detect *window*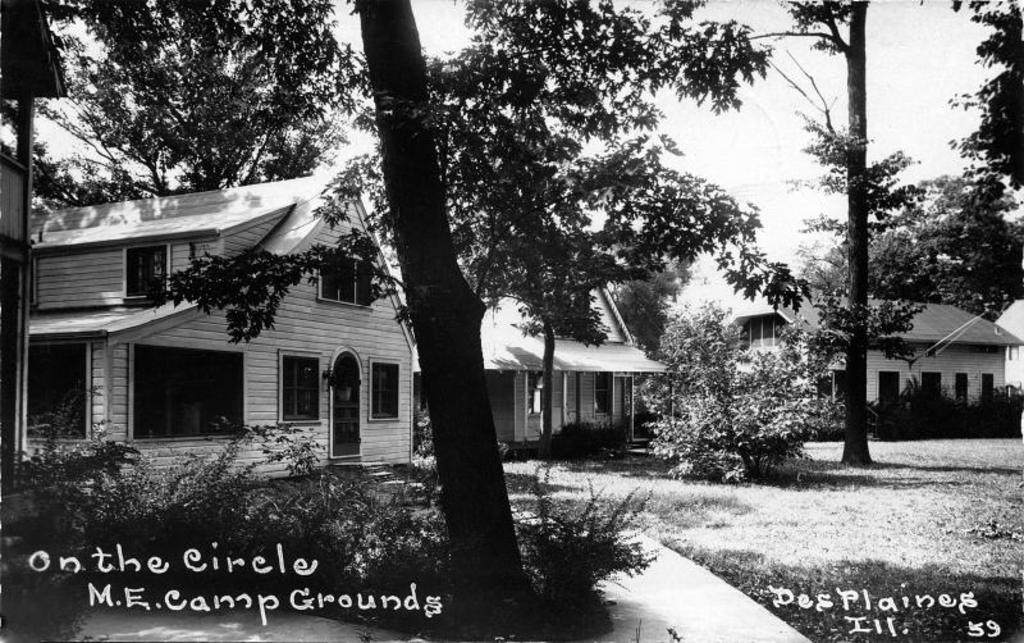
[left=129, top=337, right=246, bottom=437]
